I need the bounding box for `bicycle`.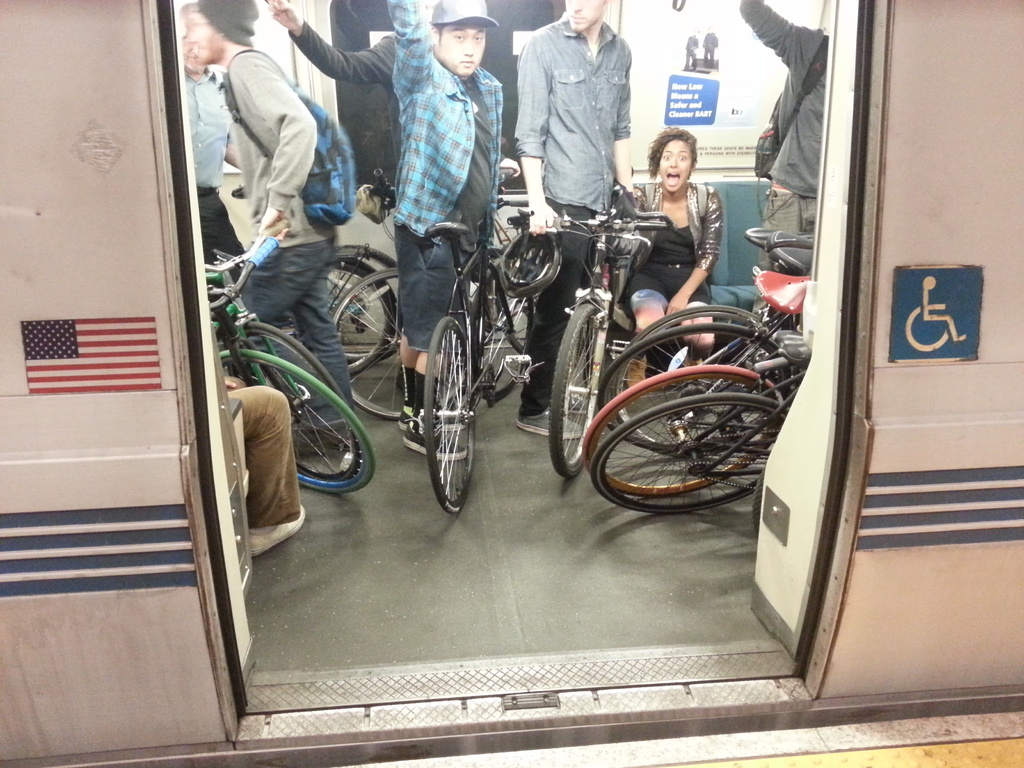
Here it is: bbox=[330, 252, 420, 416].
